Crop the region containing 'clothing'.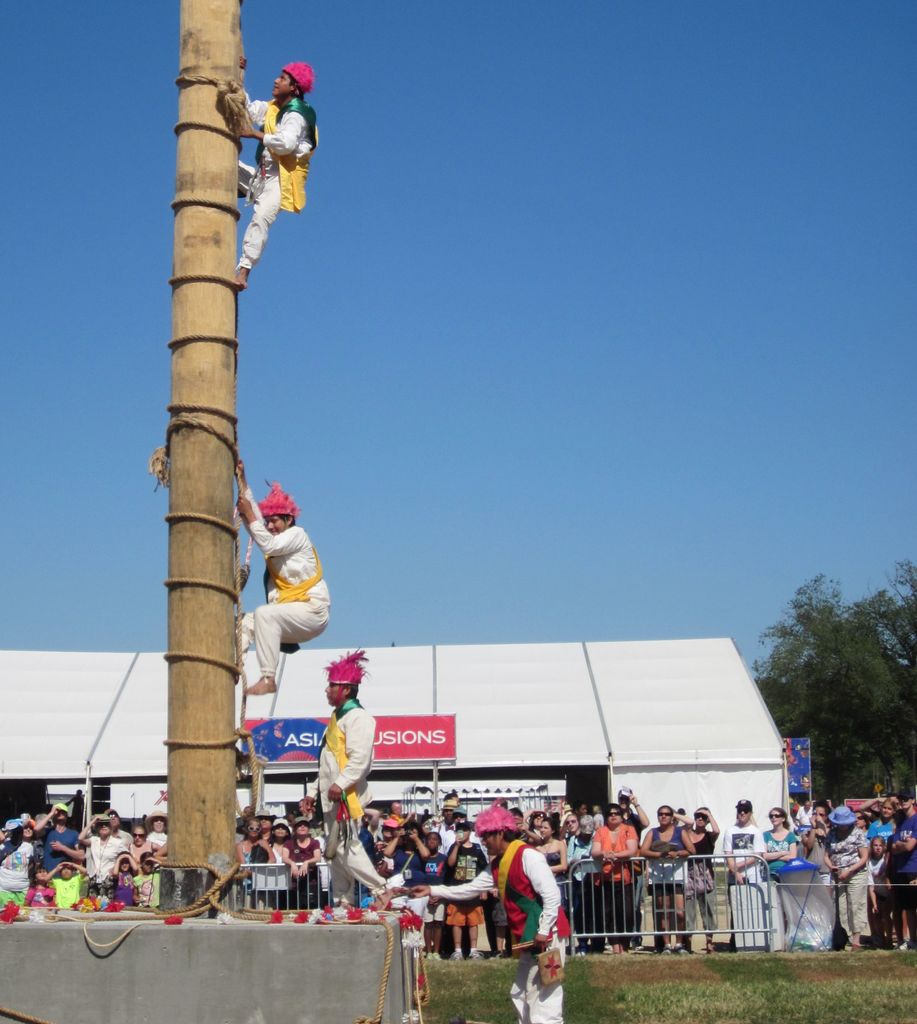
Crop region: (306, 698, 395, 903).
